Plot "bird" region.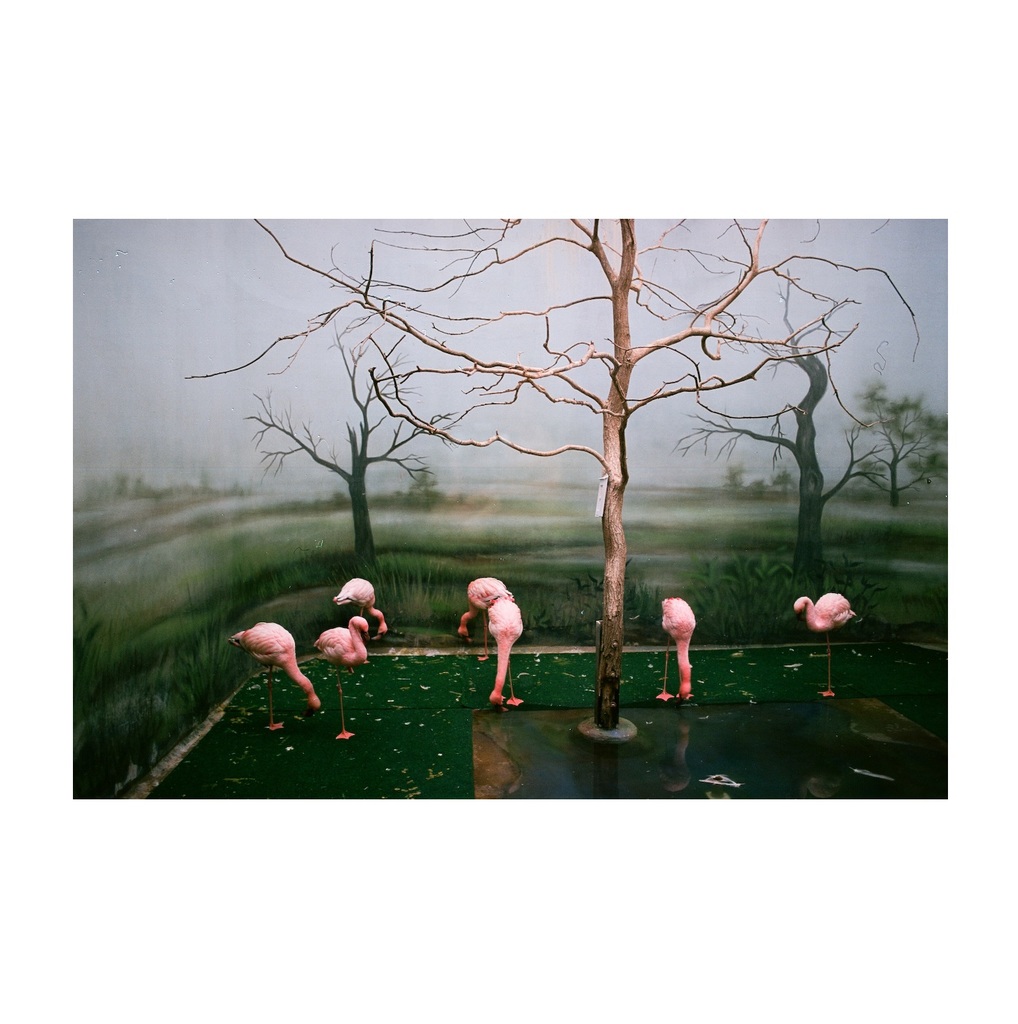
Plotted at left=788, top=592, right=860, bottom=692.
